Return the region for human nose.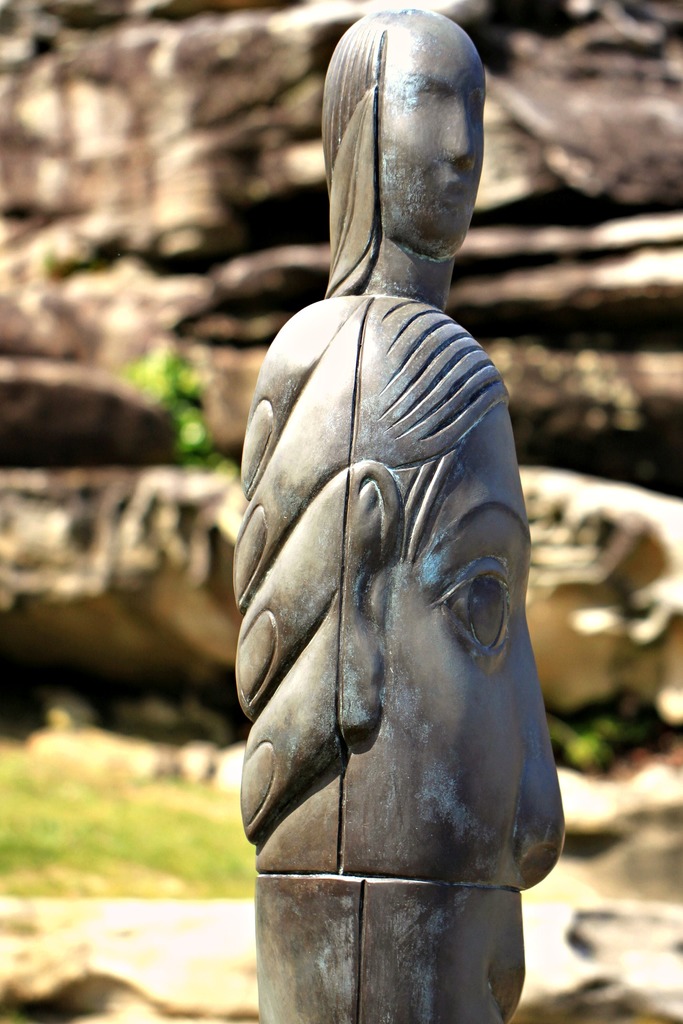
region(444, 104, 475, 170).
